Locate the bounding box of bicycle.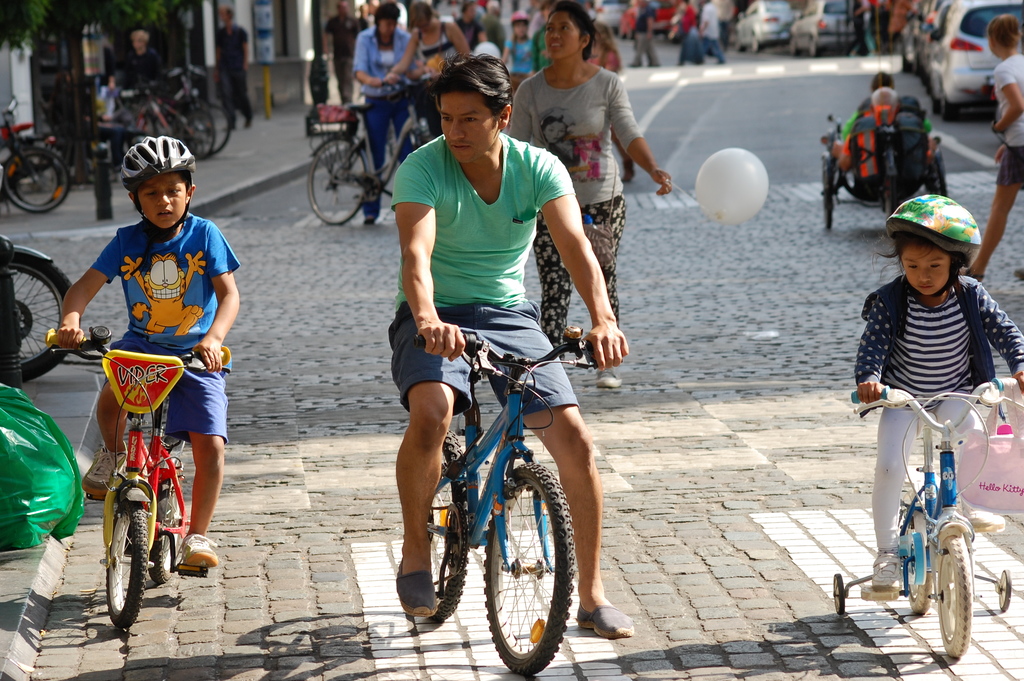
Bounding box: (416,331,599,678).
